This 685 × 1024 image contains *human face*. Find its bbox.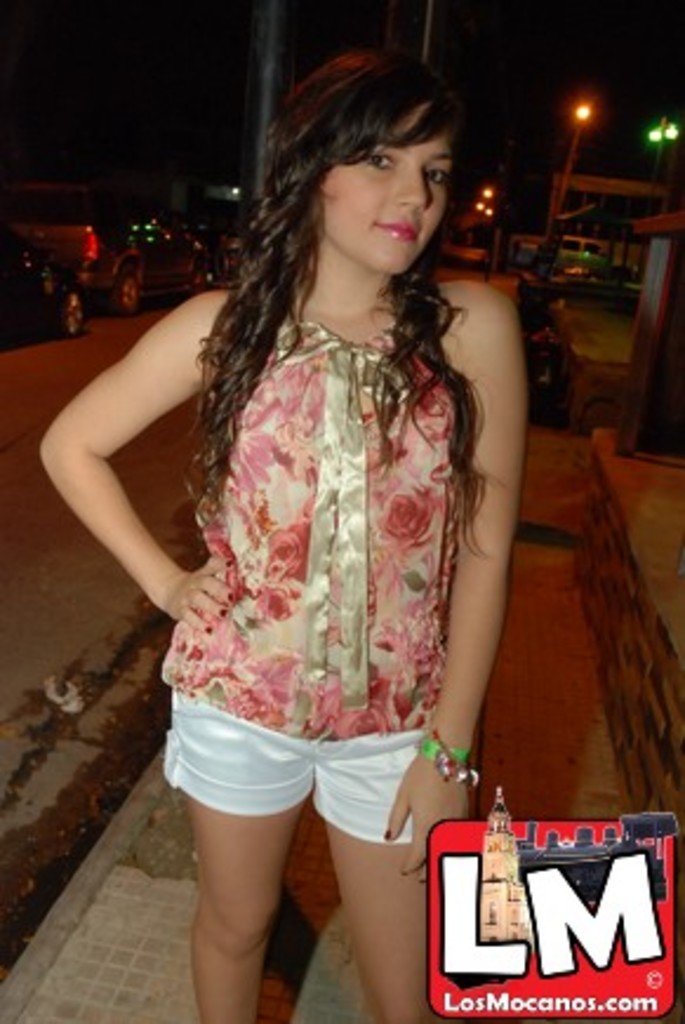
x1=325 y1=113 x2=450 y2=268.
